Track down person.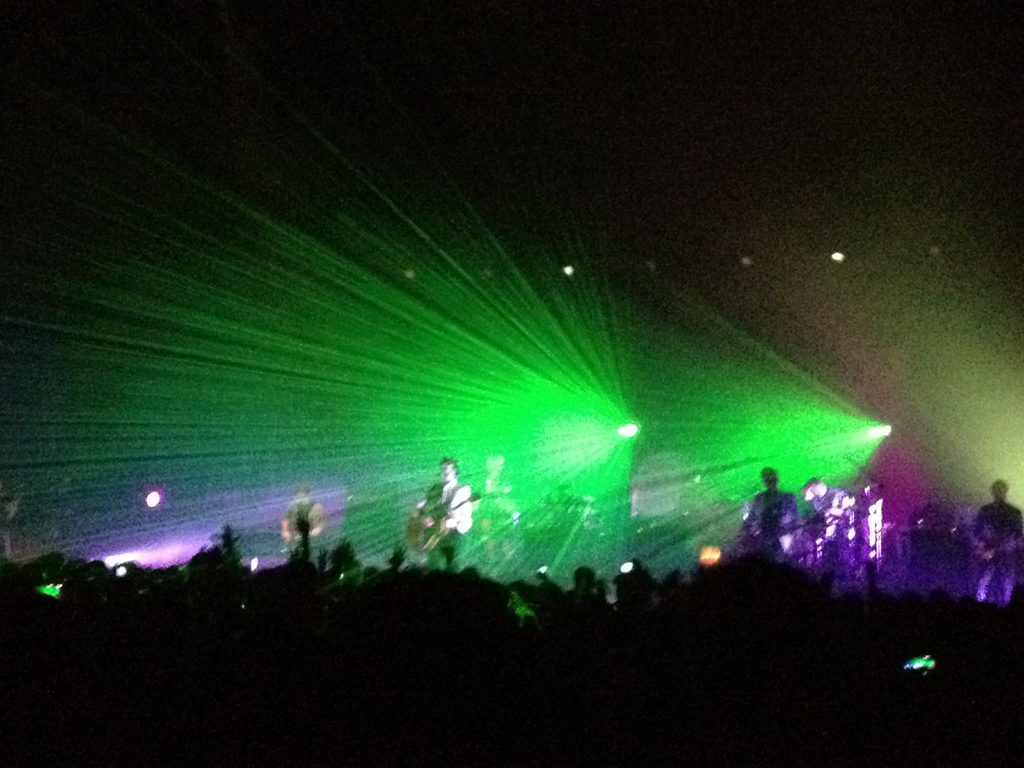
Tracked to bbox=(737, 463, 801, 564).
